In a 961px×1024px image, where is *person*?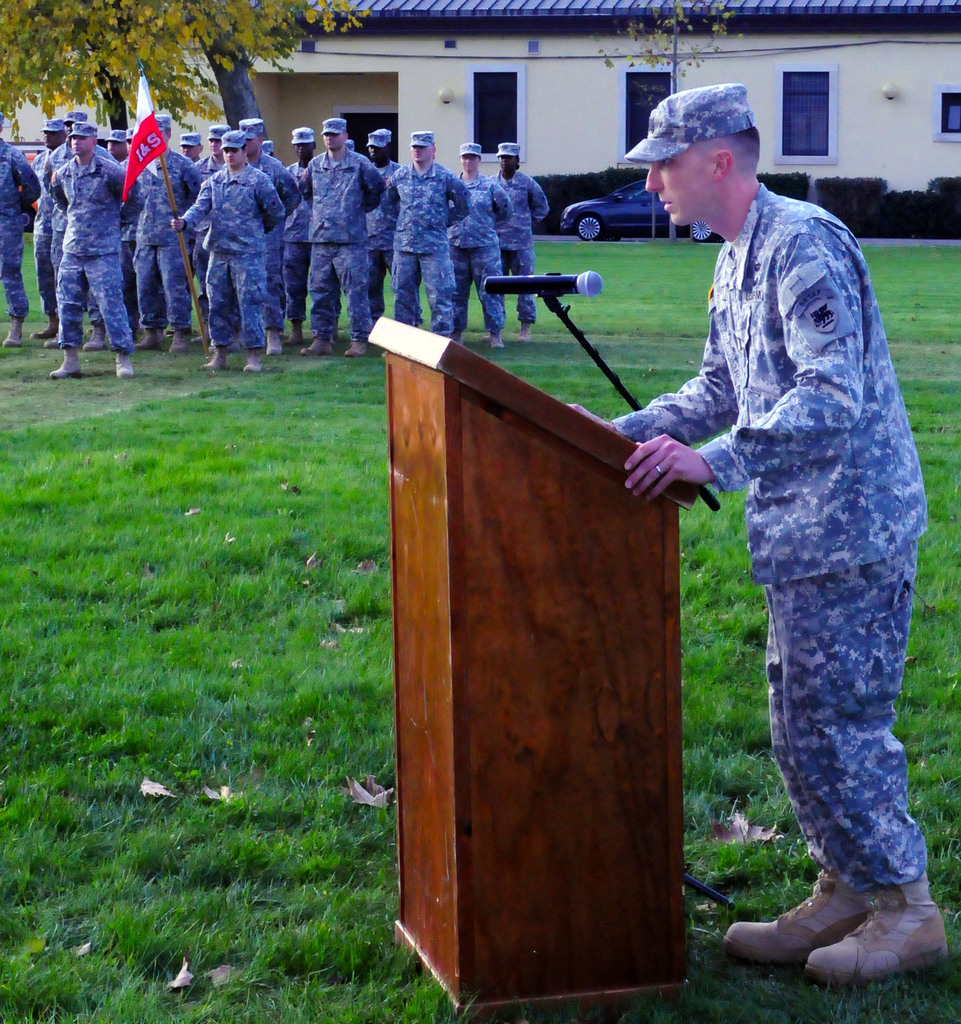
bbox=[488, 140, 552, 337].
